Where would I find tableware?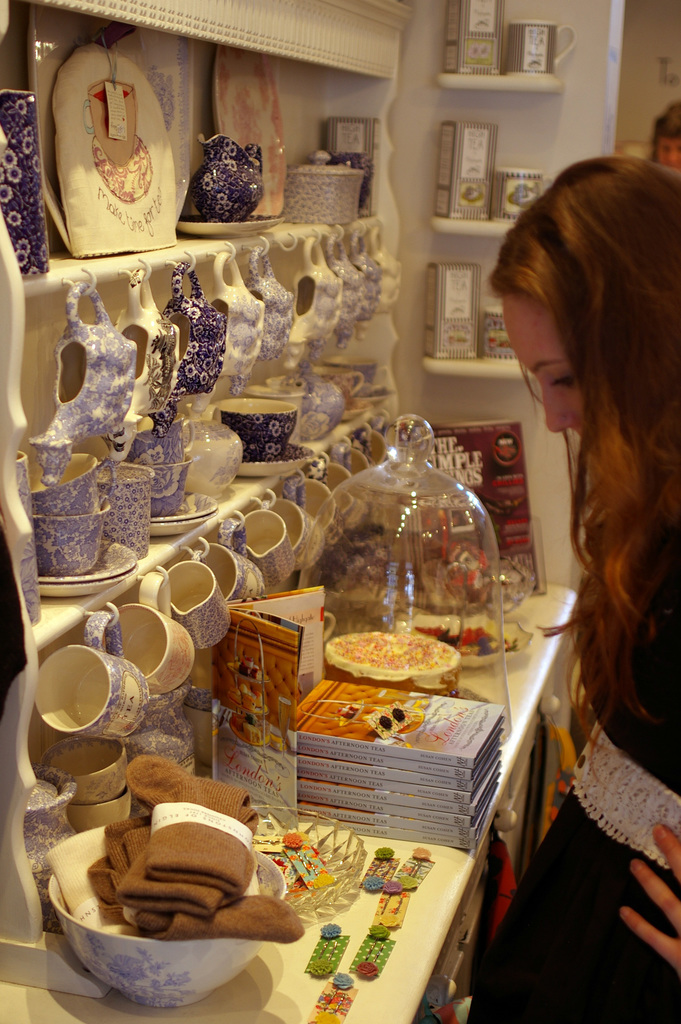
At left=21, top=662, right=126, bottom=745.
